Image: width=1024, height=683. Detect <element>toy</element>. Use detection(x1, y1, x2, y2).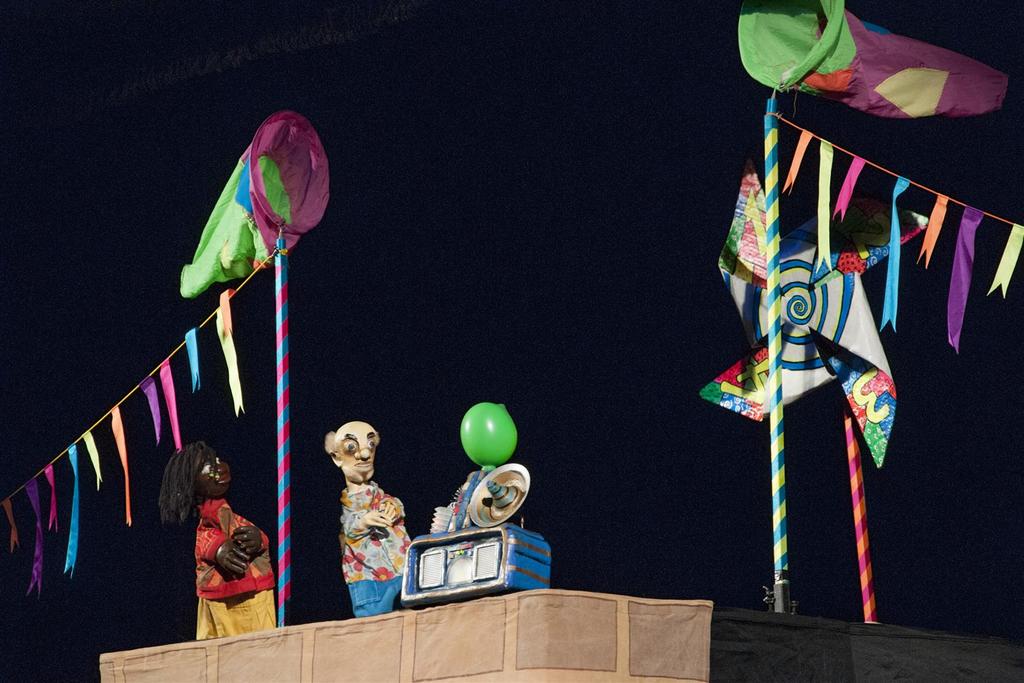
detection(392, 398, 541, 618).
